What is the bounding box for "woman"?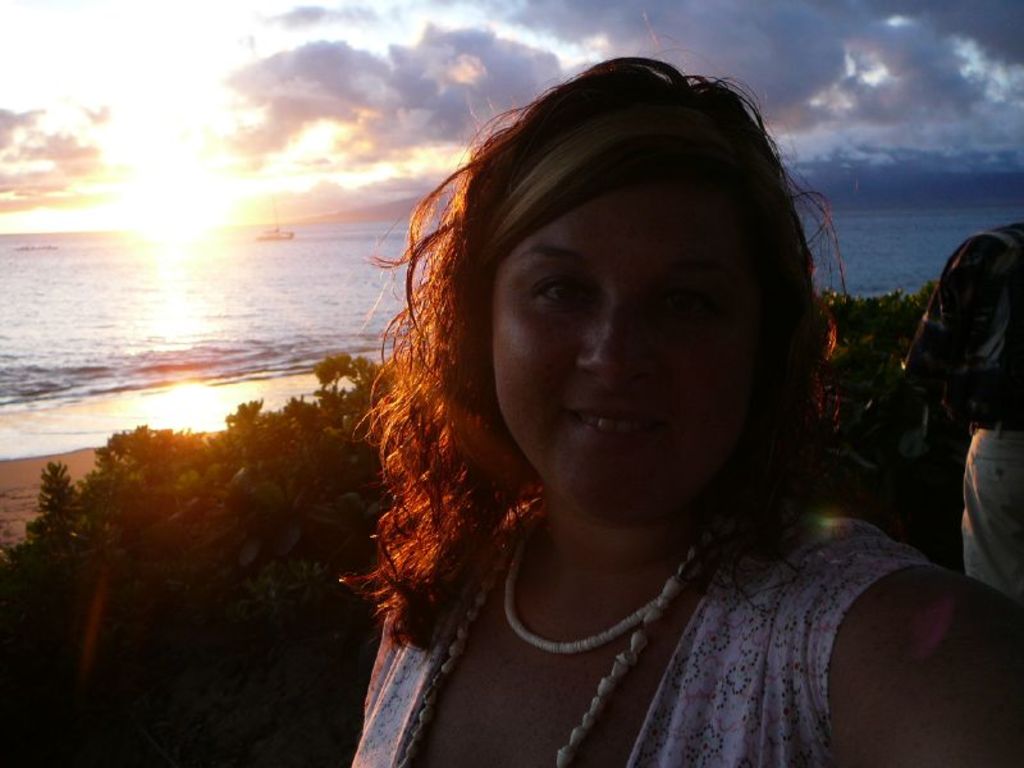
select_region(284, 47, 968, 755).
